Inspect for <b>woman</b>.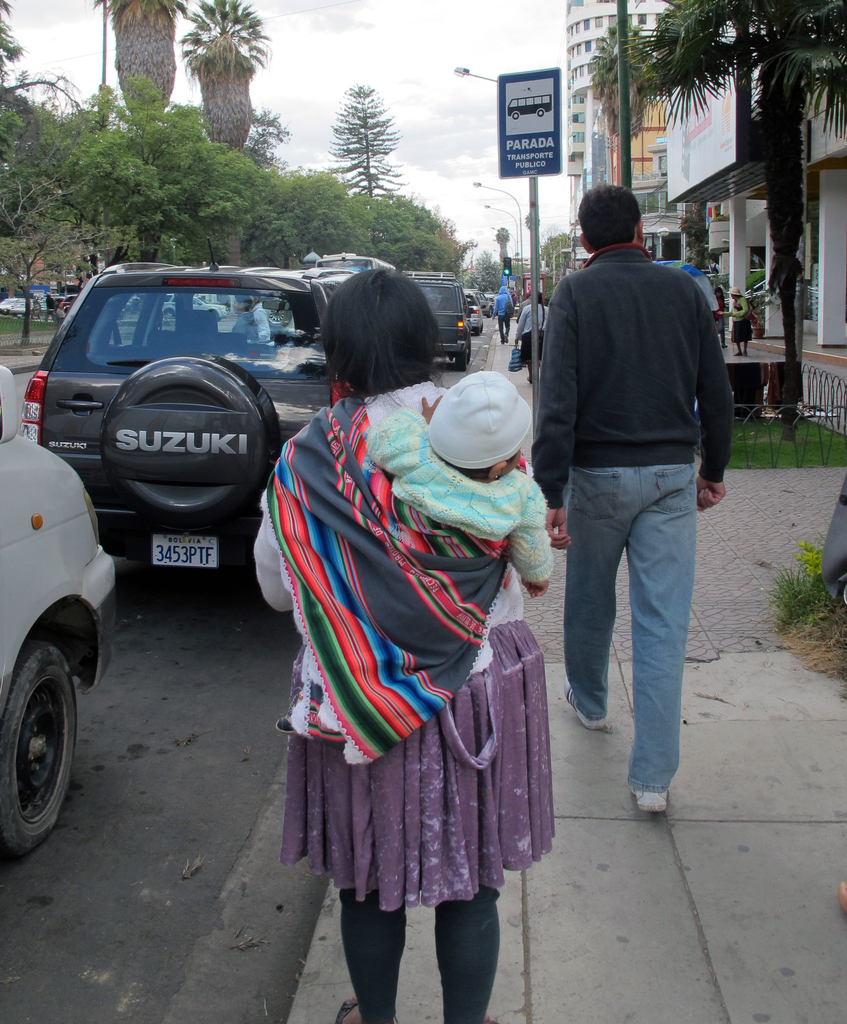
Inspection: bbox(729, 287, 748, 356).
